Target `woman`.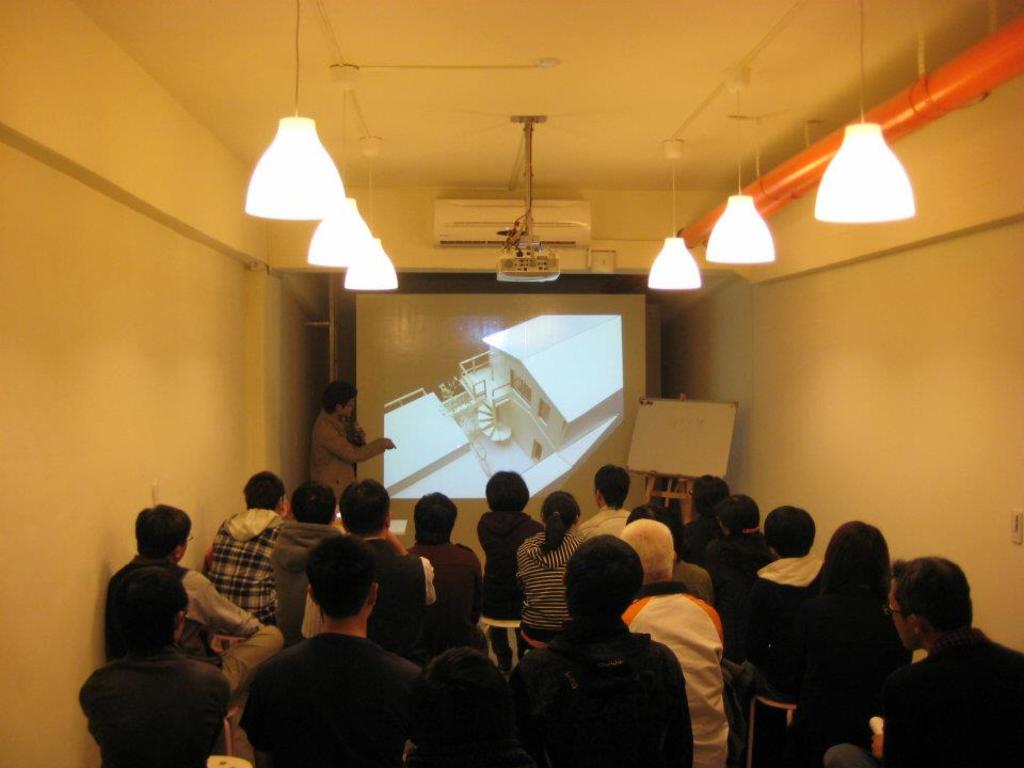
Target region: Rect(679, 471, 733, 554).
